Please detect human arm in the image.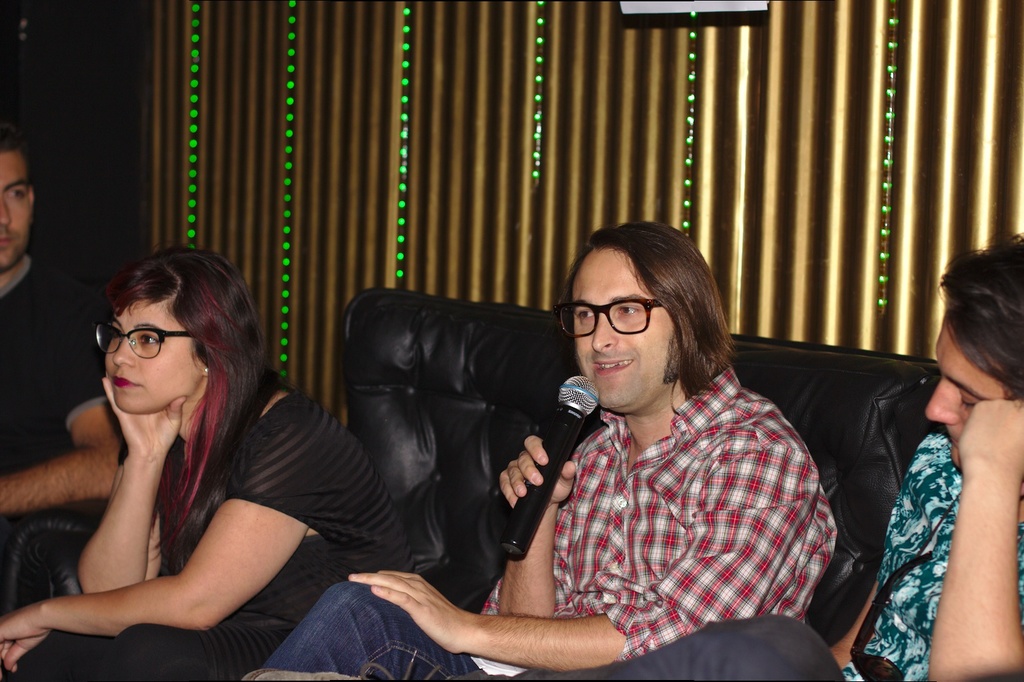
817,440,927,660.
